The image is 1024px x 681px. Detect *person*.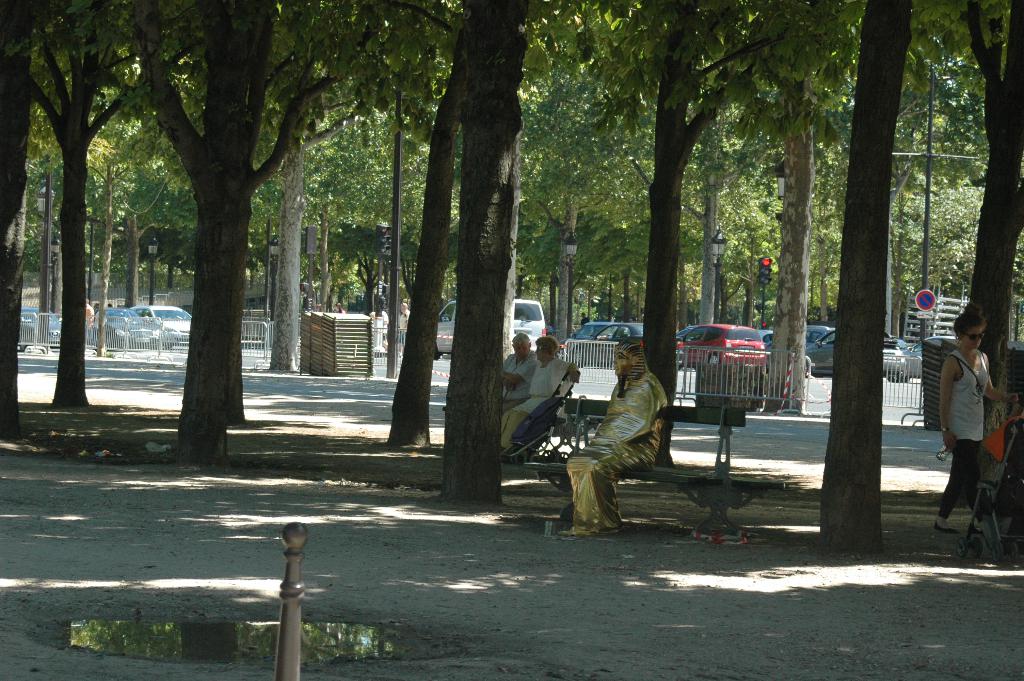
Detection: bbox(438, 334, 538, 415).
